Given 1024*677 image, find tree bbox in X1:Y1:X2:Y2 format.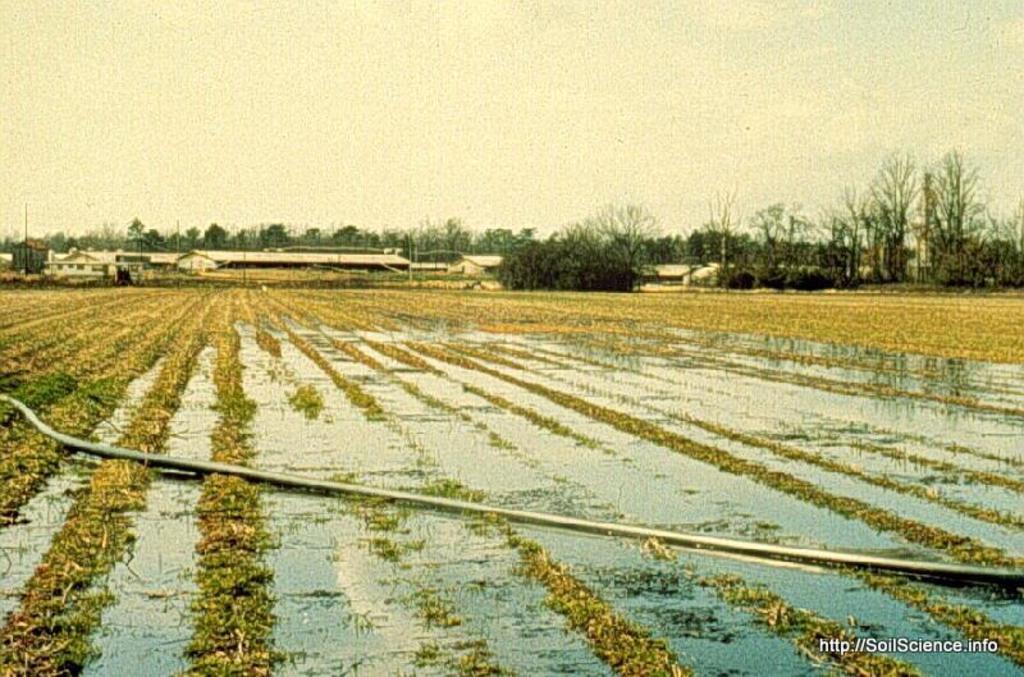
518:223:538:242.
